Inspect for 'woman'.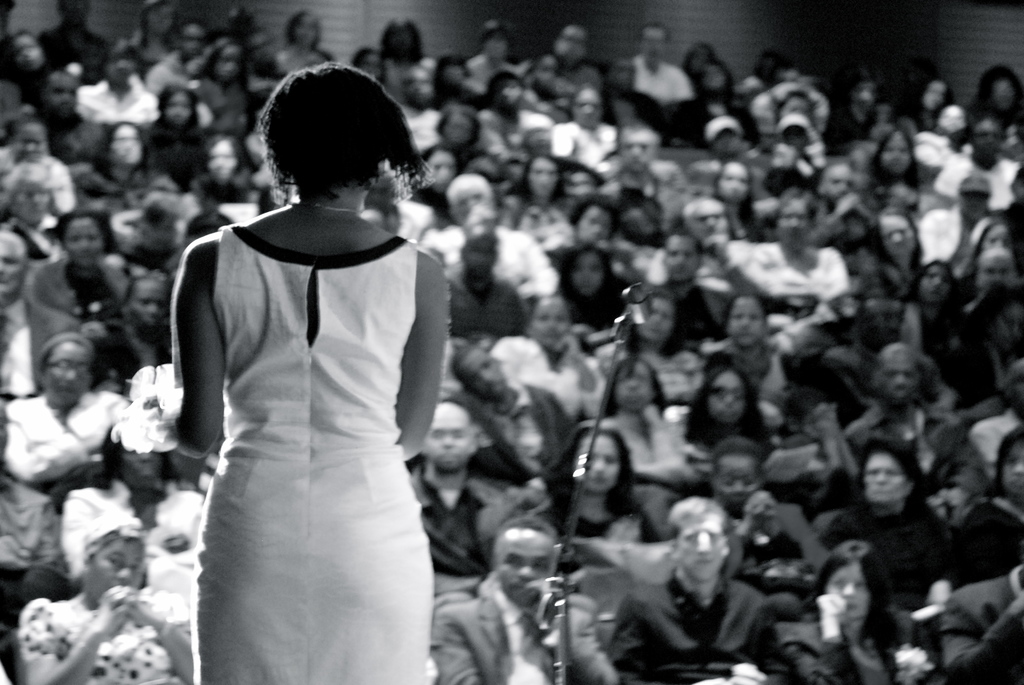
Inspection: [x1=40, y1=216, x2=132, y2=327].
